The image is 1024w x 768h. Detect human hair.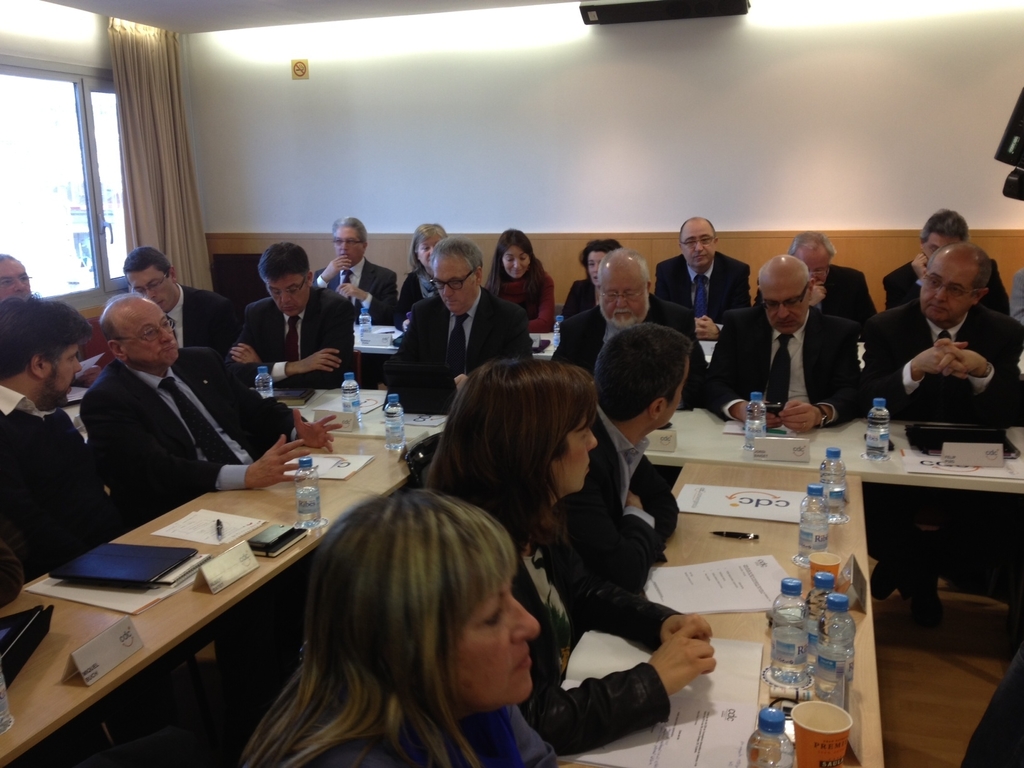
Detection: crop(422, 358, 599, 552).
